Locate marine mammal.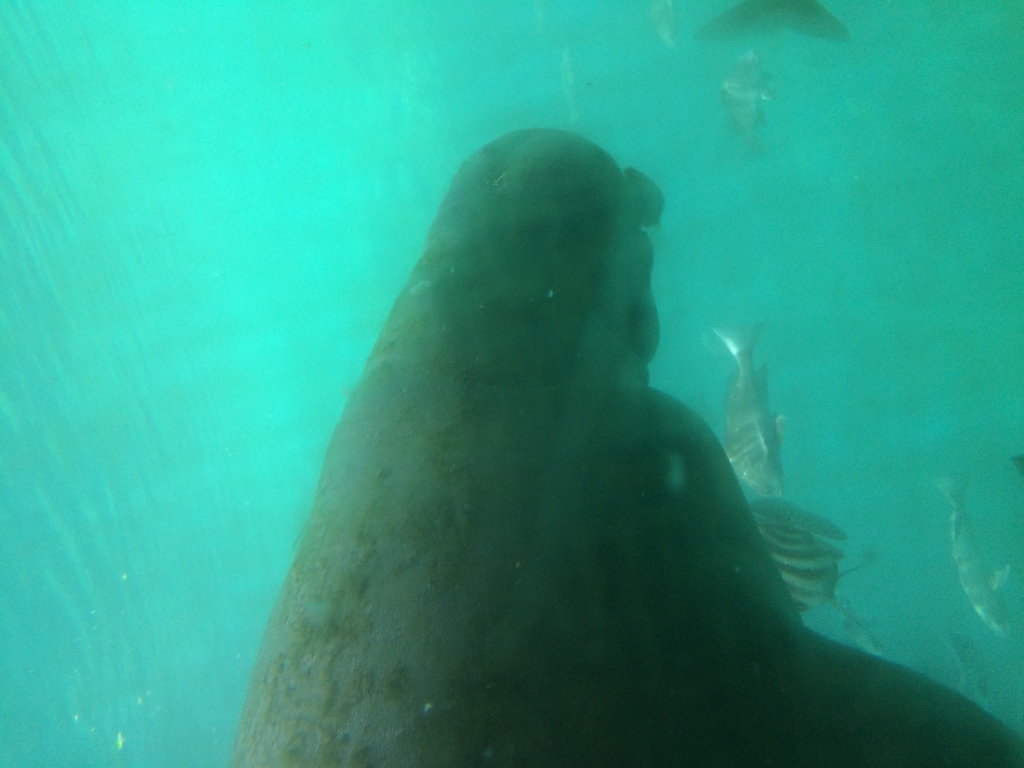
Bounding box: [223,124,1023,767].
